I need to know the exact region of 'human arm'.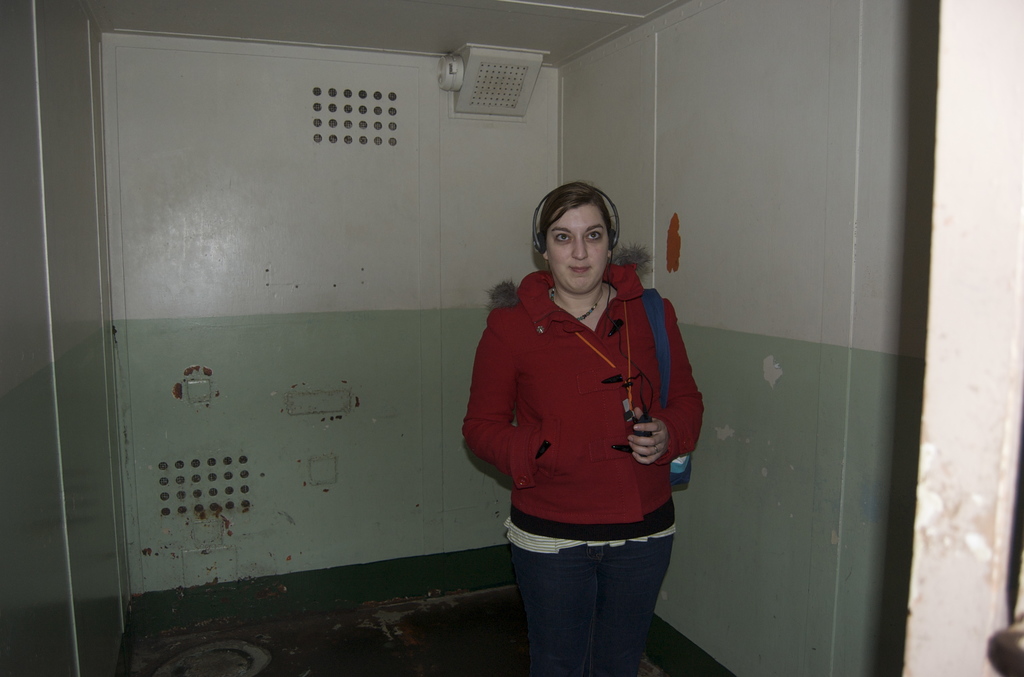
Region: <region>624, 299, 706, 472</region>.
